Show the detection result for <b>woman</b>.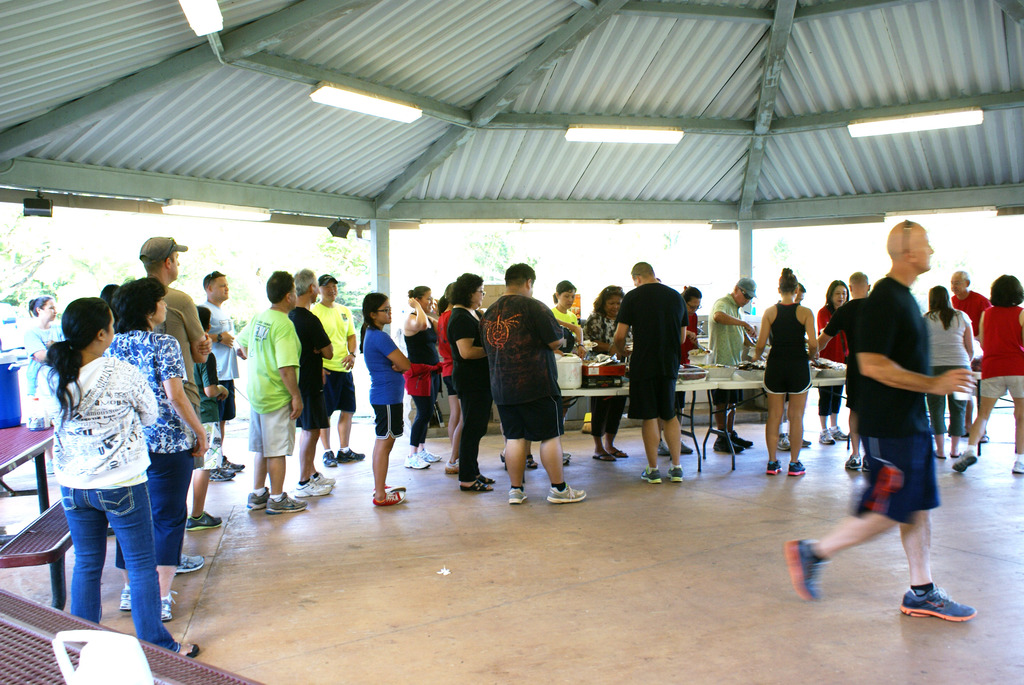
<region>551, 279, 581, 467</region>.
